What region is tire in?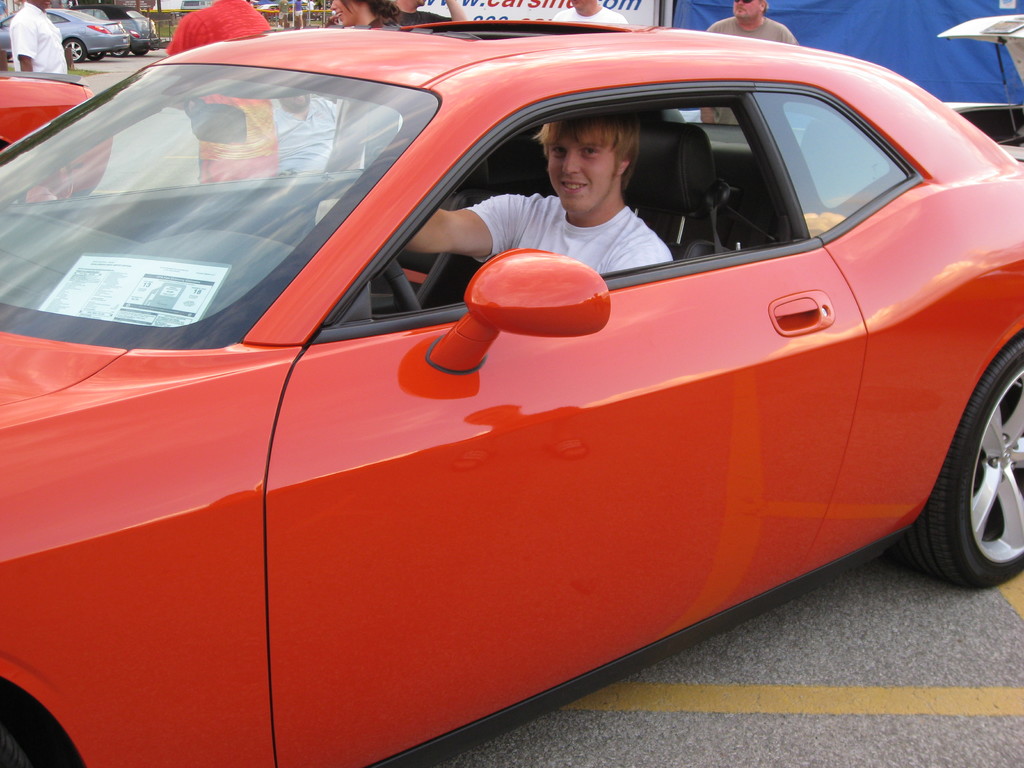
908,382,1023,598.
